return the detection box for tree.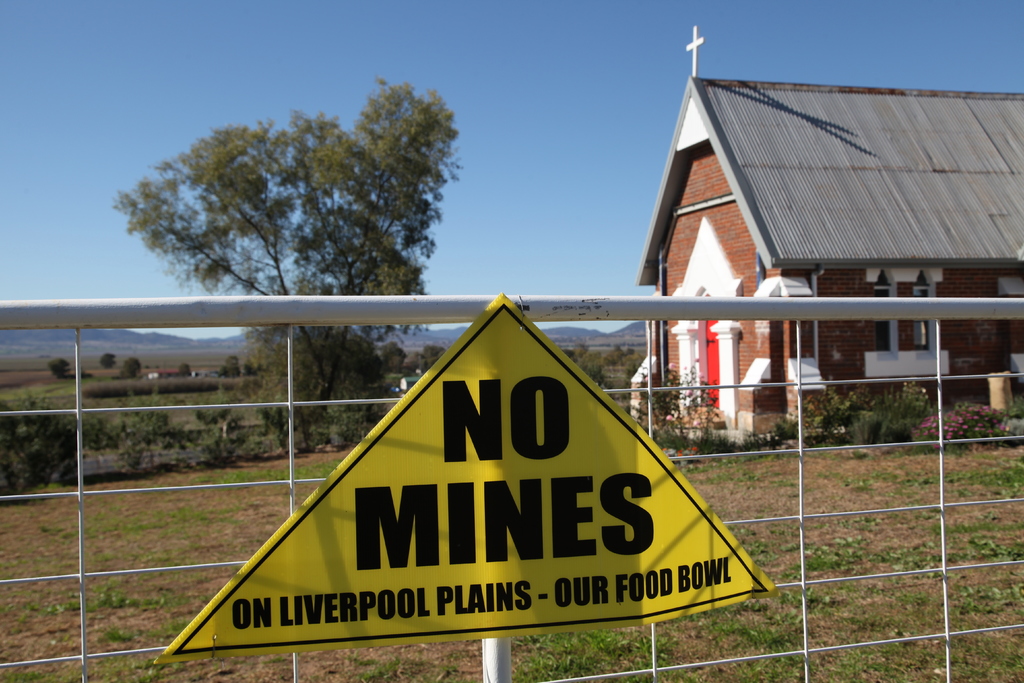
[x1=109, y1=72, x2=475, y2=458].
